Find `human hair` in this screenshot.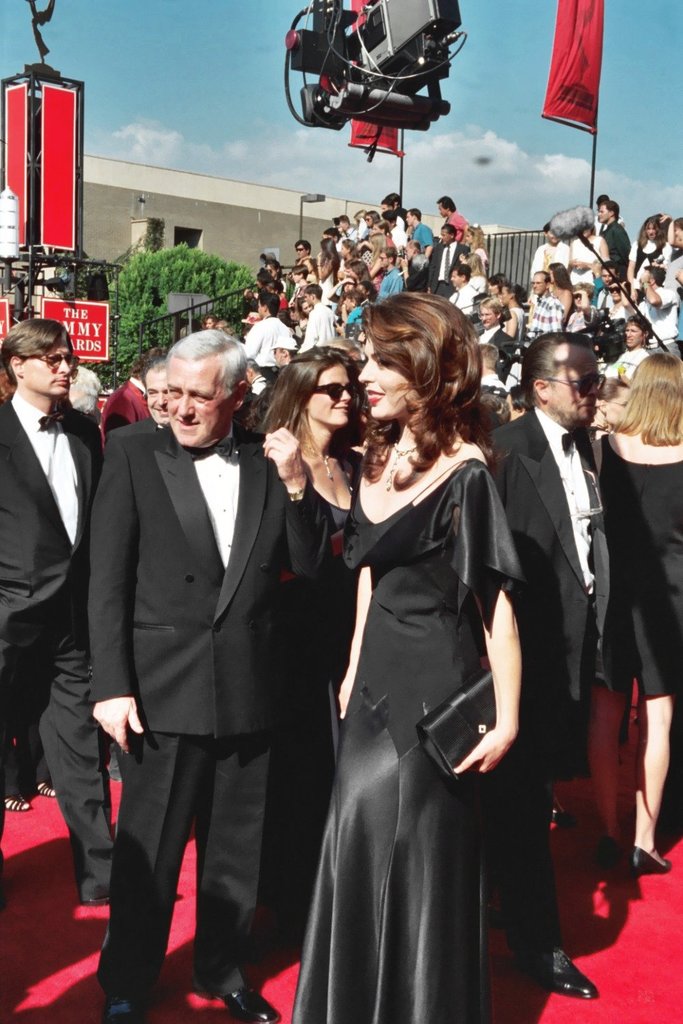
The bounding box for `human hair` is box(548, 259, 572, 291).
